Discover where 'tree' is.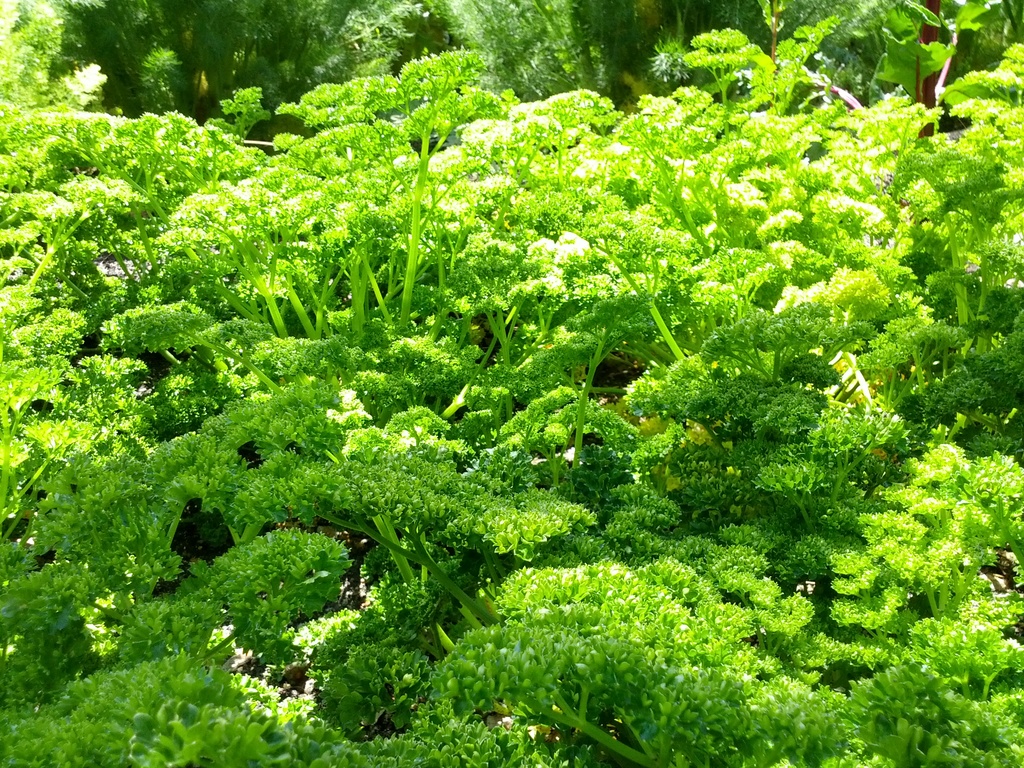
Discovered at [788,0,1022,262].
